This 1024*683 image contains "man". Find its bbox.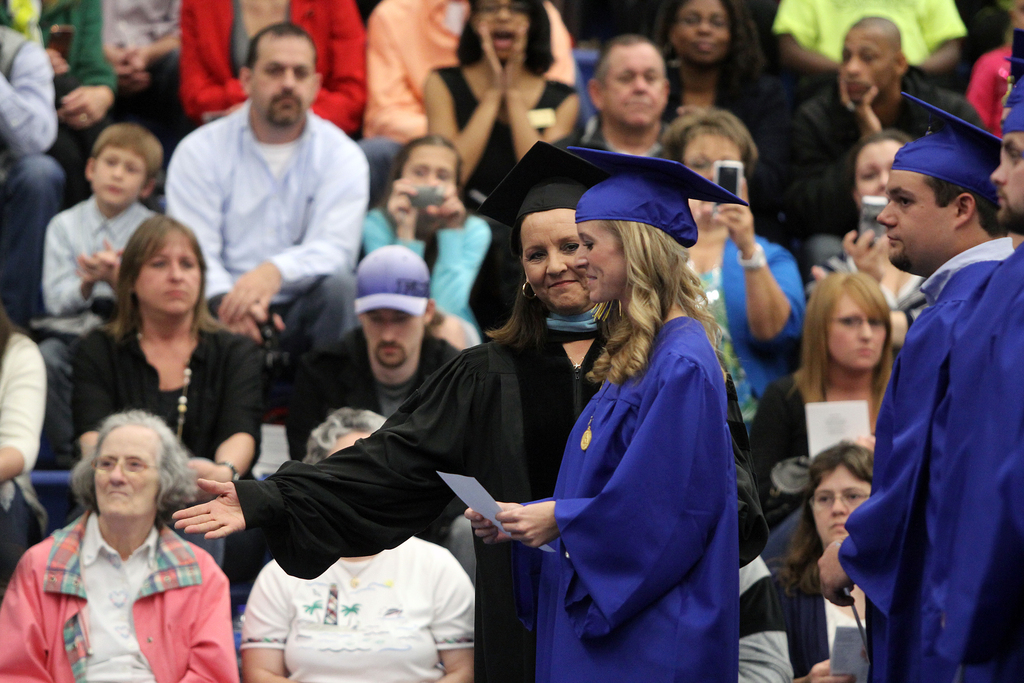
[left=981, top=58, right=1023, bottom=268].
